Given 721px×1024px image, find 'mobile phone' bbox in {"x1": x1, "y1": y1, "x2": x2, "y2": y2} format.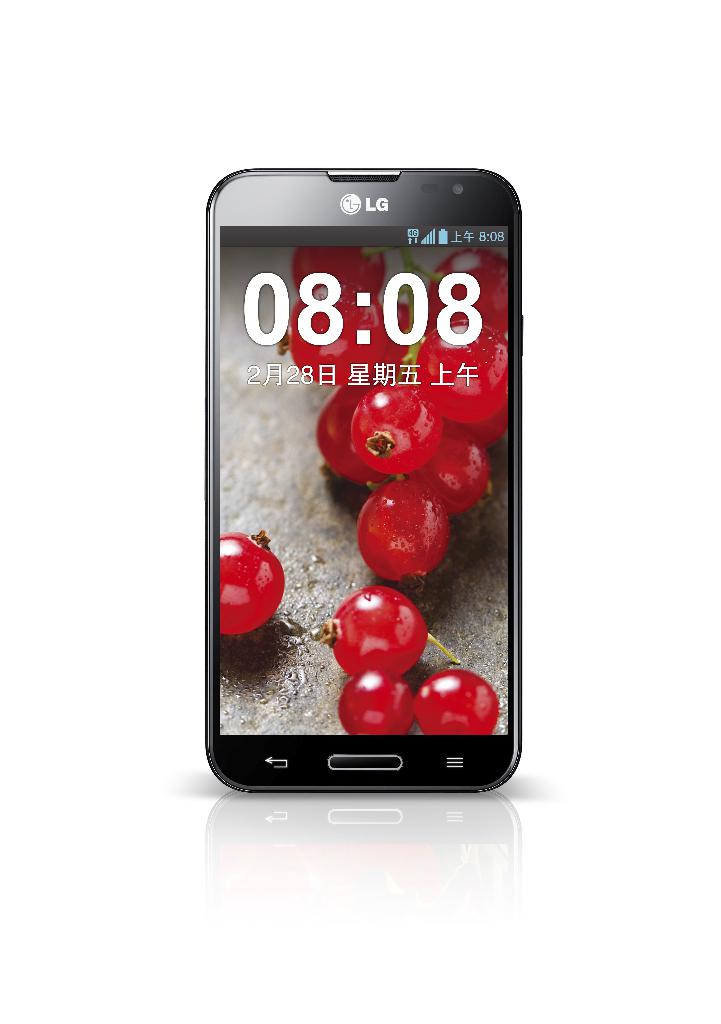
{"x1": 175, "y1": 156, "x2": 536, "y2": 818}.
